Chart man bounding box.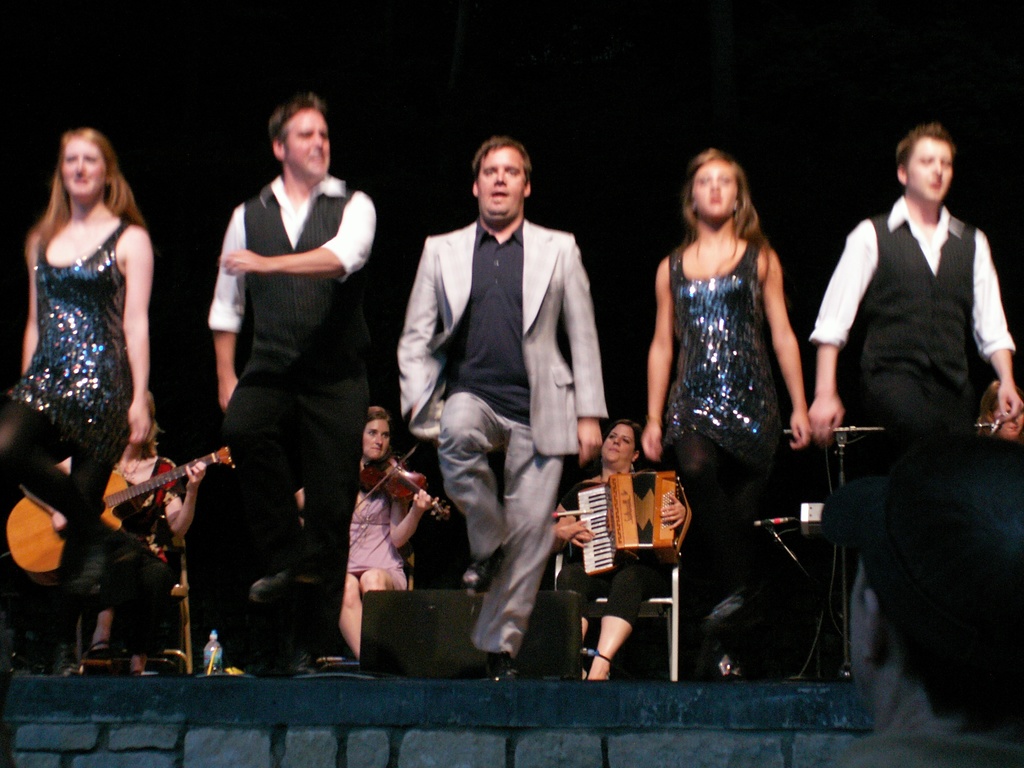
Charted: [388,131,620,667].
